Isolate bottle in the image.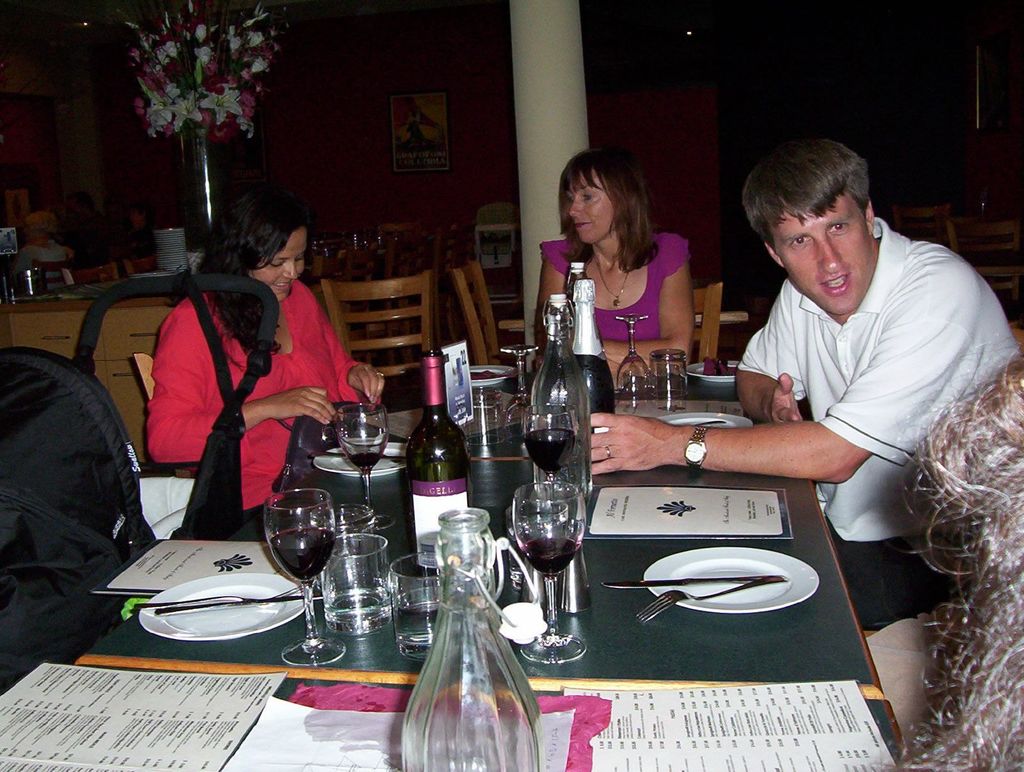
Isolated region: {"left": 401, "top": 508, "right": 540, "bottom": 771}.
